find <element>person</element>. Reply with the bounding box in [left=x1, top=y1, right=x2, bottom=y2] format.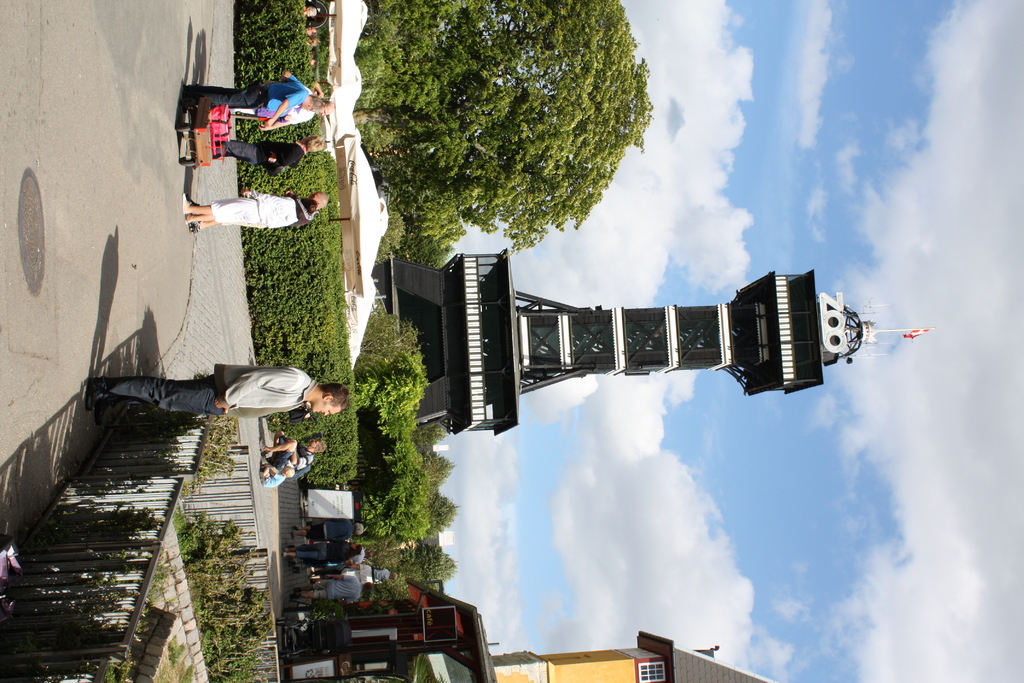
[left=220, top=79, right=335, bottom=129].
